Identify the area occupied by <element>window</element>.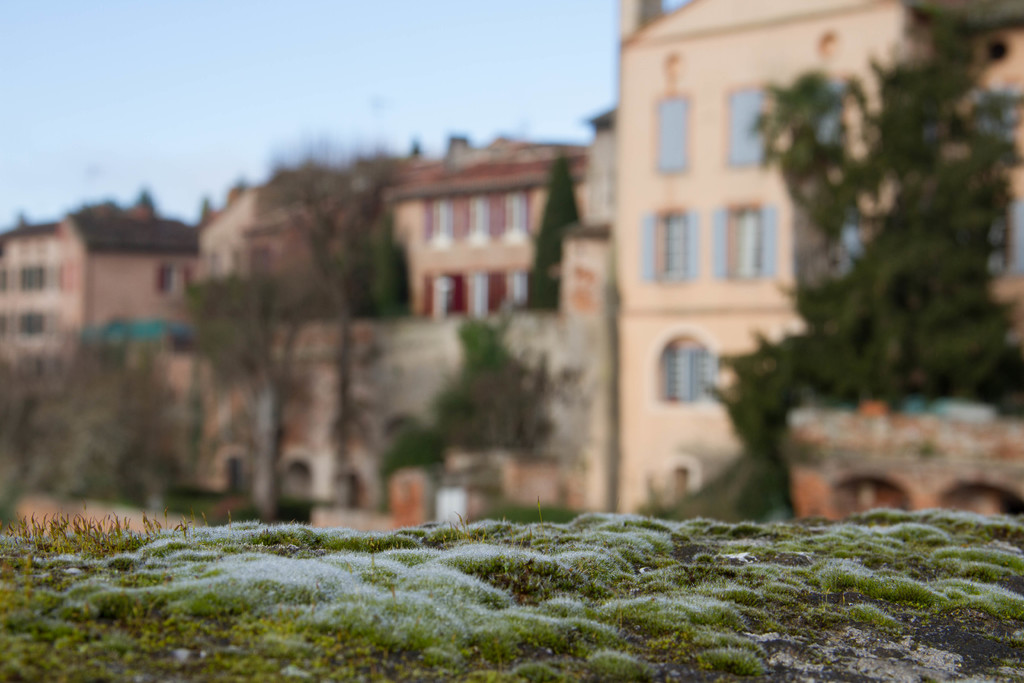
Area: locate(155, 263, 175, 295).
